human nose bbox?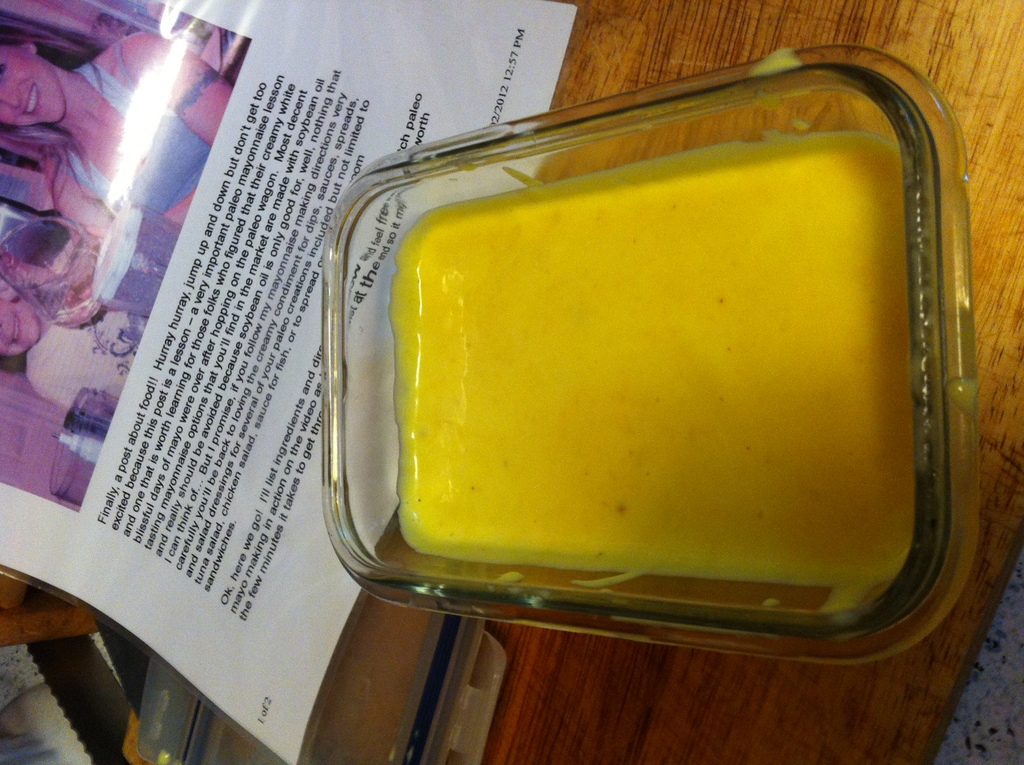
left=0, top=92, right=19, bottom=107
